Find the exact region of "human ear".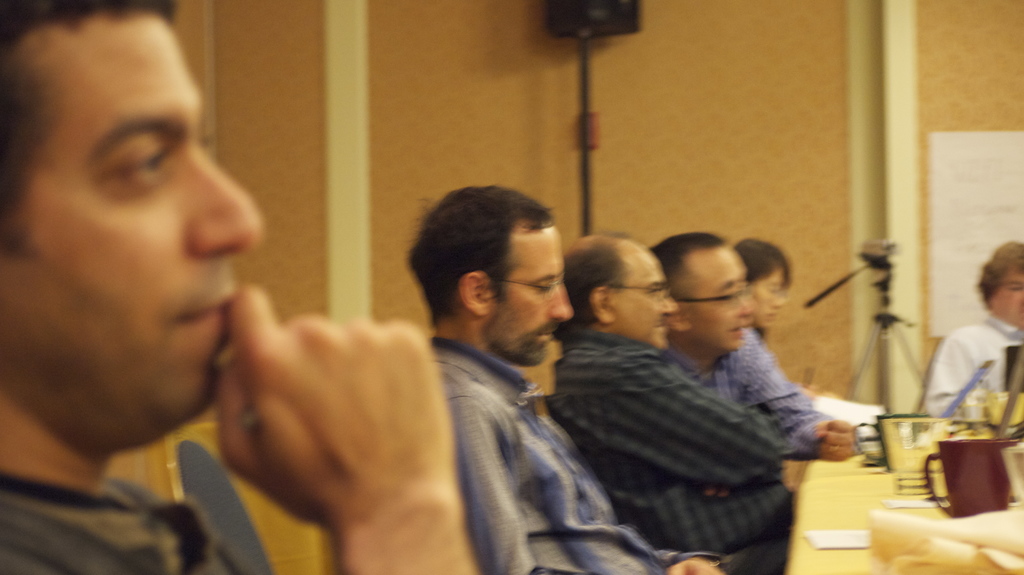
Exact region: <bbox>586, 285, 616, 321</bbox>.
